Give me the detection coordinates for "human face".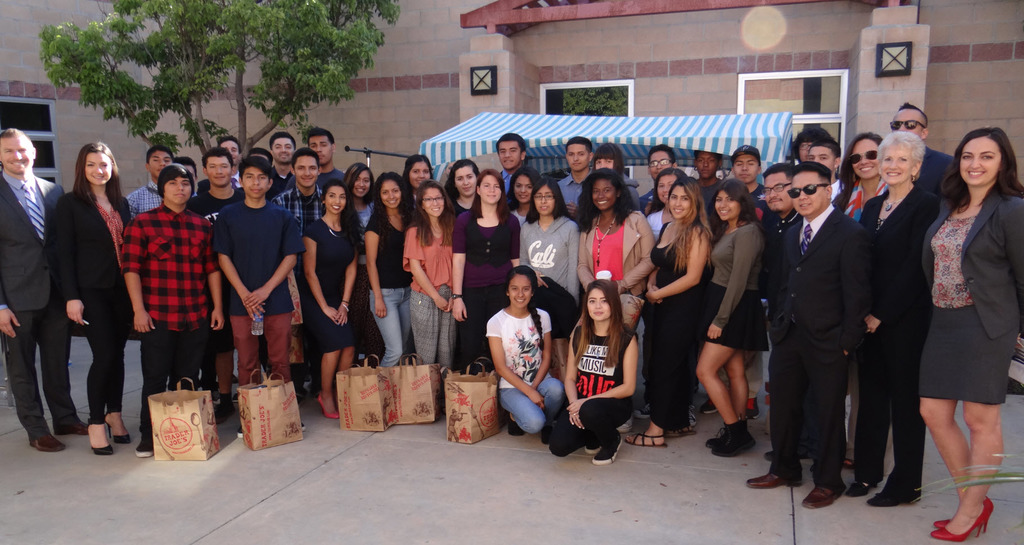
region(424, 187, 440, 219).
